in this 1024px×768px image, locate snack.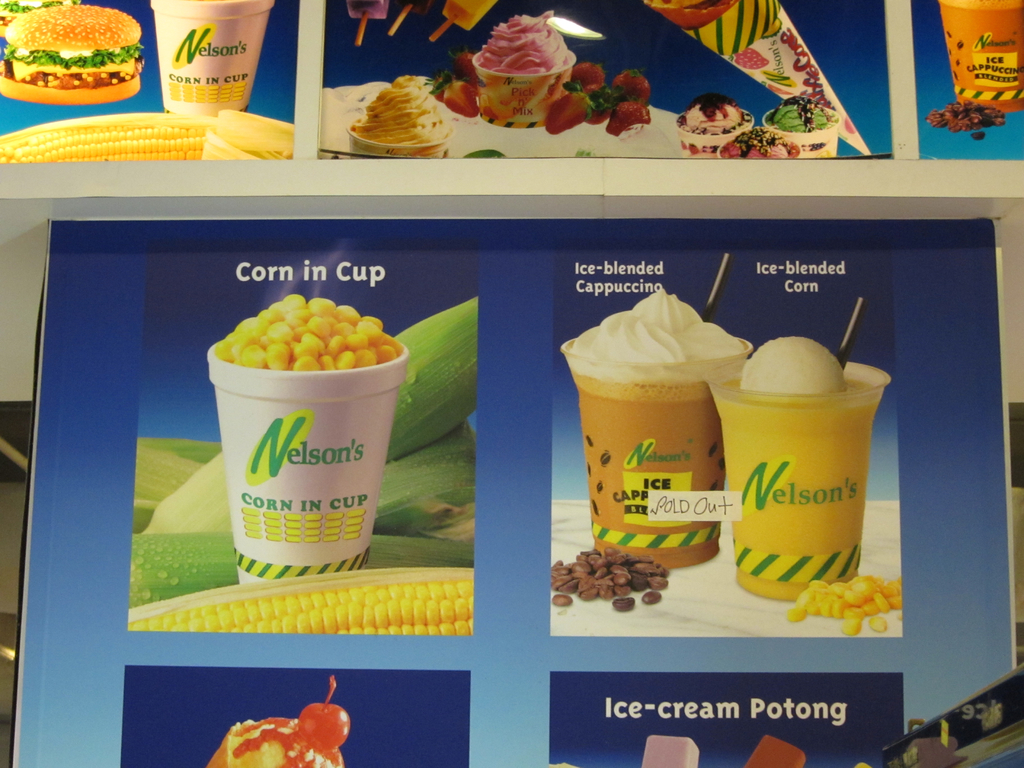
Bounding box: {"left": 928, "top": 100, "right": 1009, "bottom": 140}.
